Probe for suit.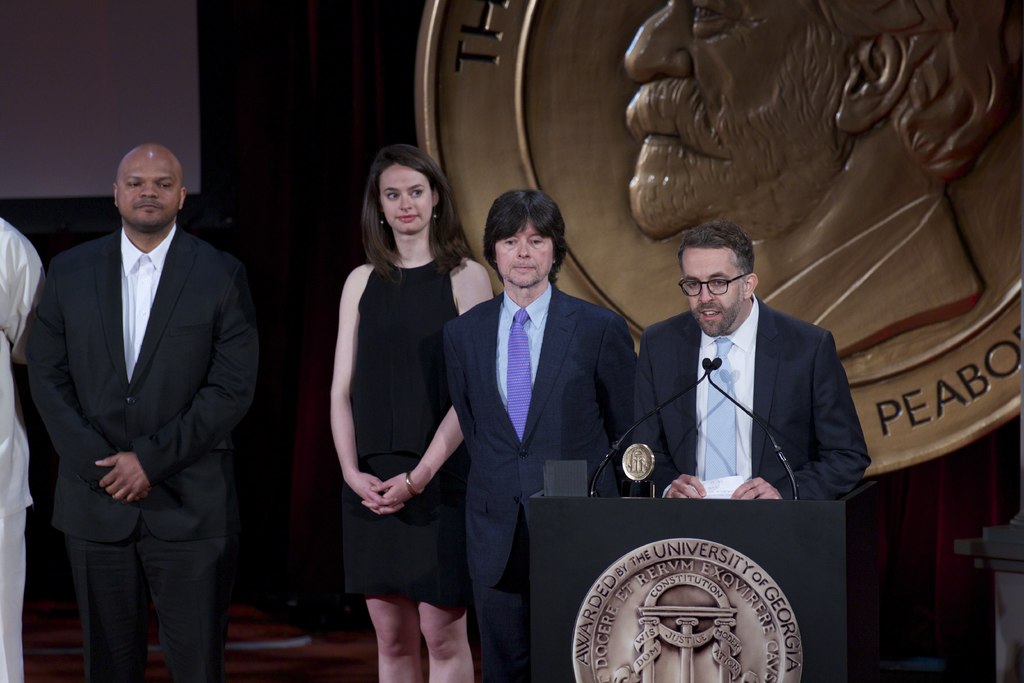
Probe result: BBox(28, 116, 257, 682).
